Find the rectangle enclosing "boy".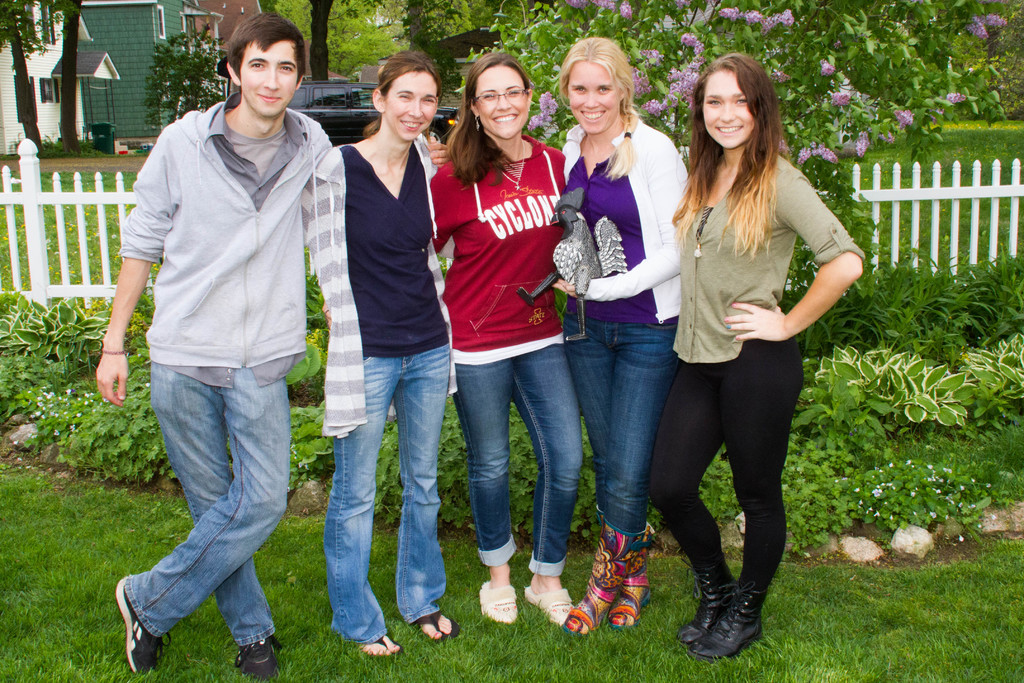
[93, 13, 448, 681].
